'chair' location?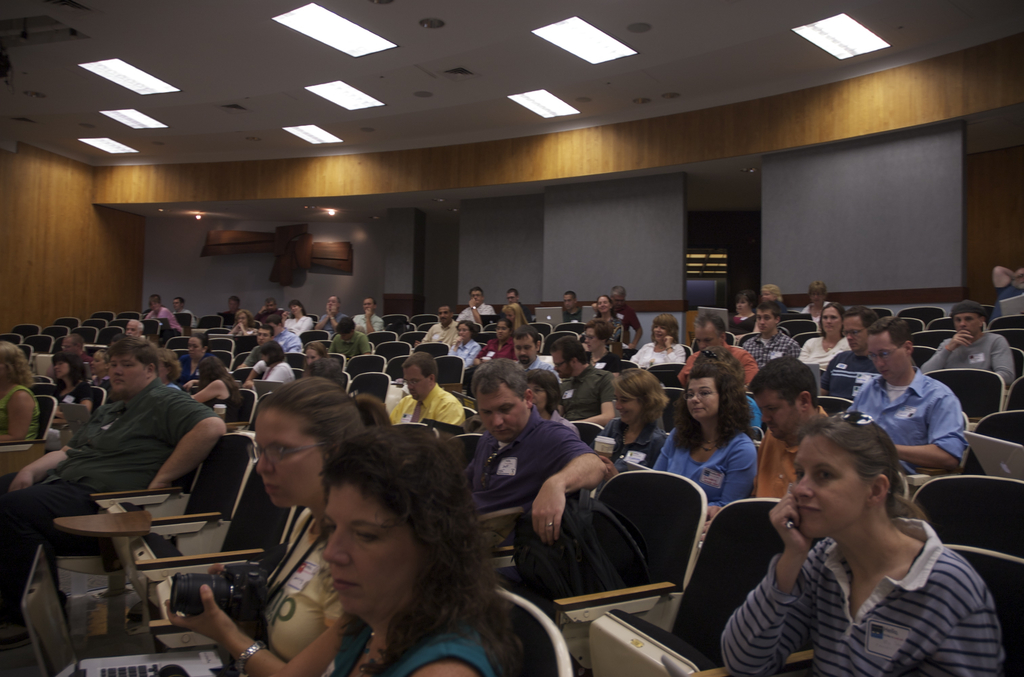
box(95, 315, 115, 324)
